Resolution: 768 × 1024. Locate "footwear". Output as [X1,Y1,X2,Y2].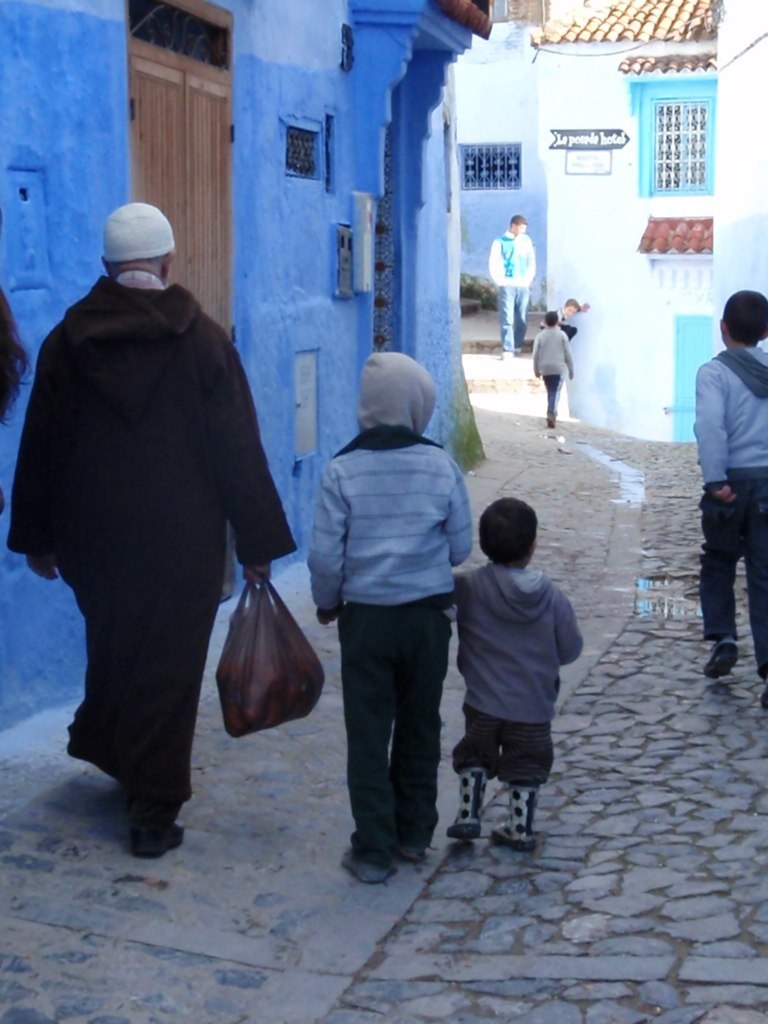
[334,853,393,885].
